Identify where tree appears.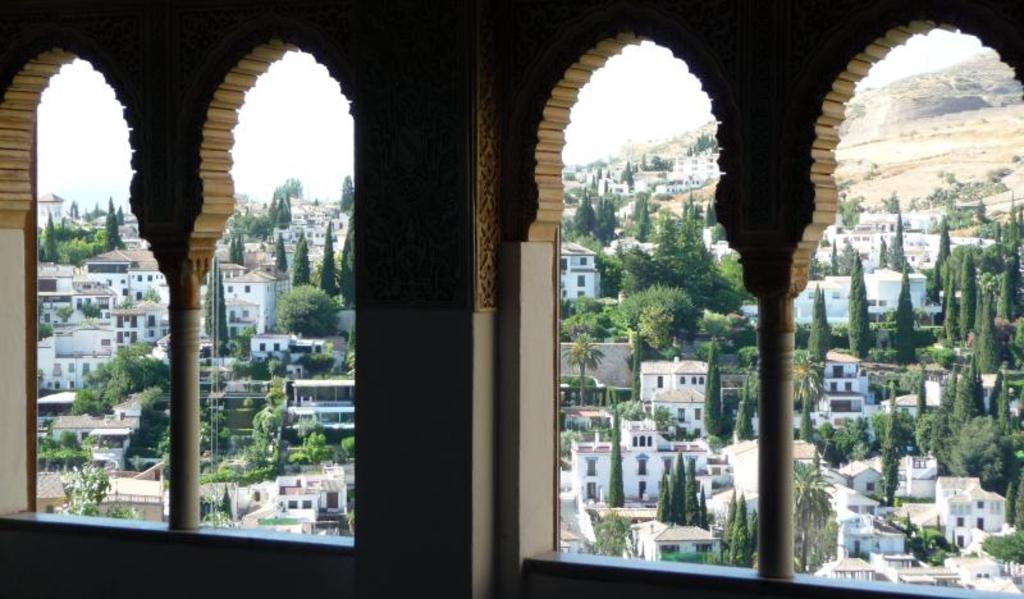
Appears at <bbox>557, 296, 634, 348</bbox>.
